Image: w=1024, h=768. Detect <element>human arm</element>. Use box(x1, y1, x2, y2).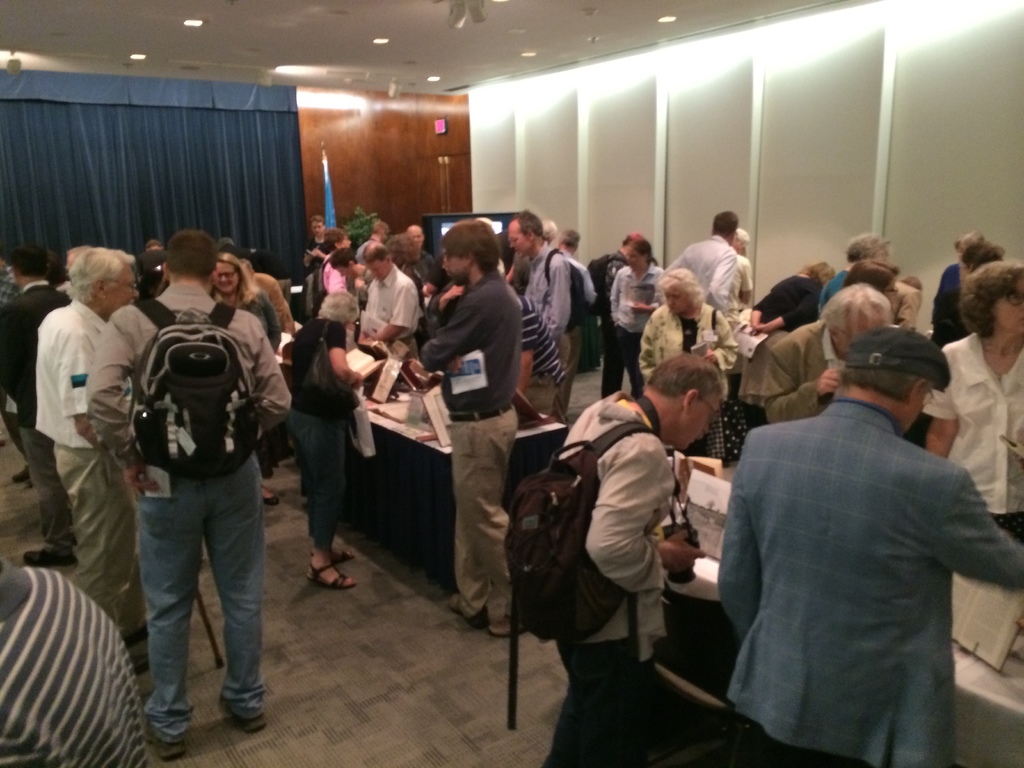
box(546, 253, 575, 339).
